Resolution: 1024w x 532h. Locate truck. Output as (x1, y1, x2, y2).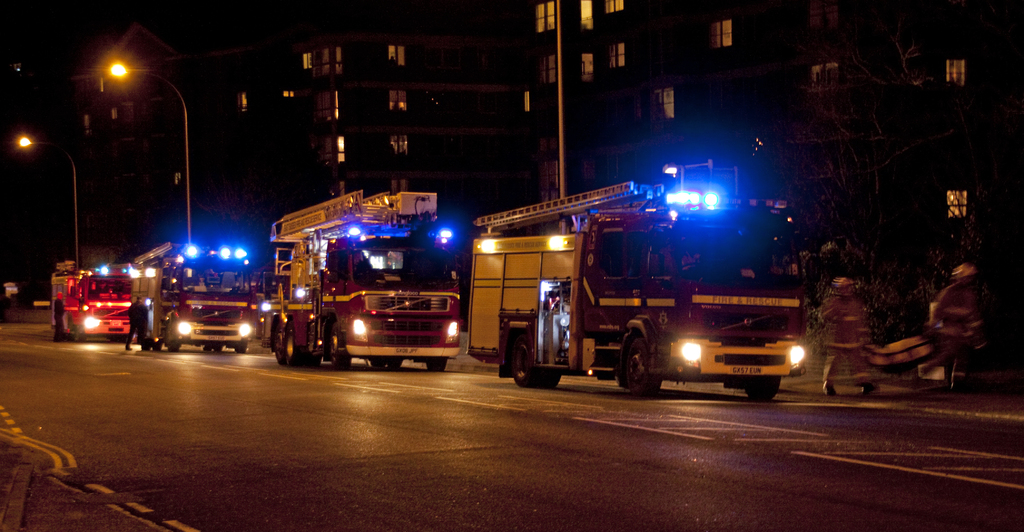
(265, 187, 463, 375).
